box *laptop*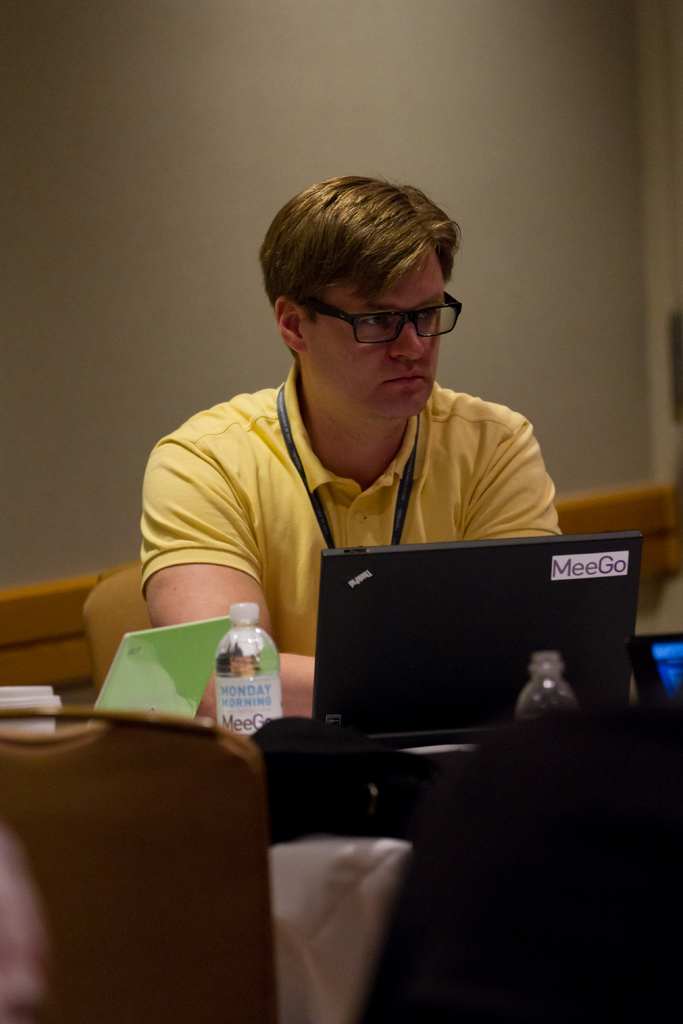
[311, 531, 640, 755]
